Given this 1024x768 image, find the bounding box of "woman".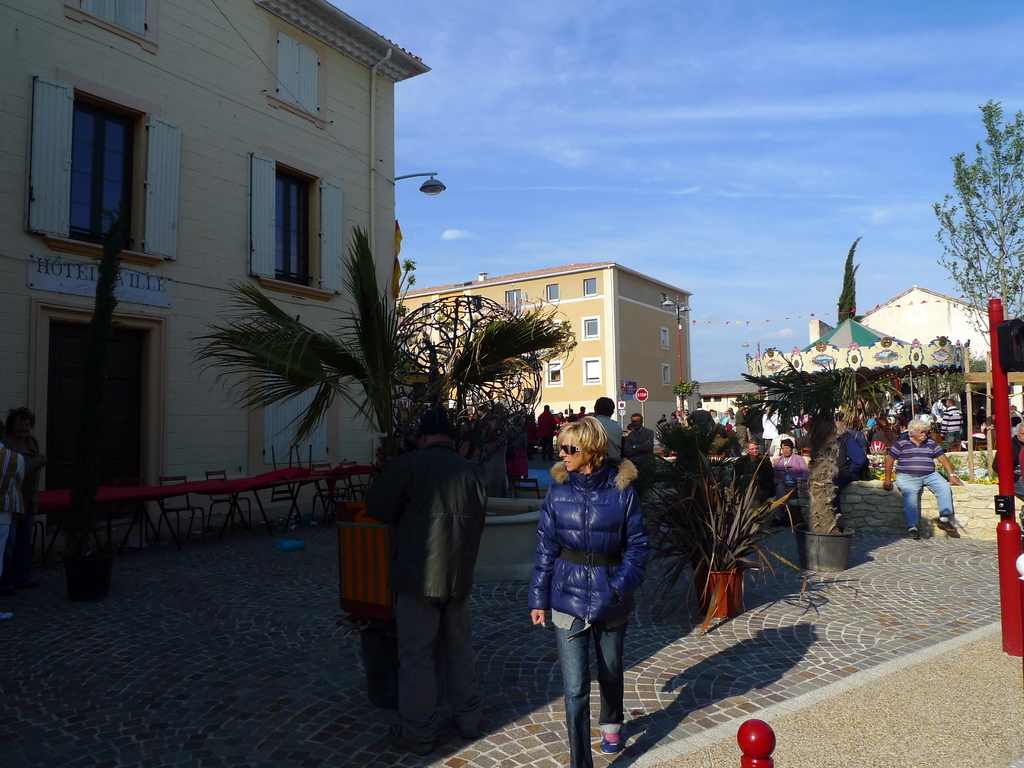
532 416 650 767.
